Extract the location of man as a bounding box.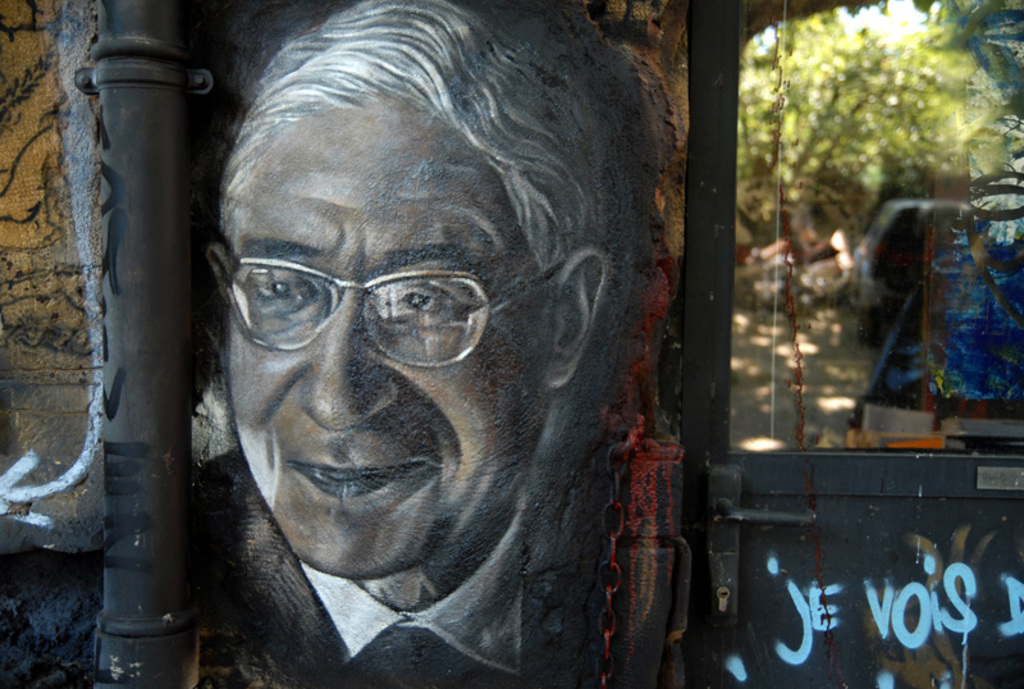
86 4 732 688.
